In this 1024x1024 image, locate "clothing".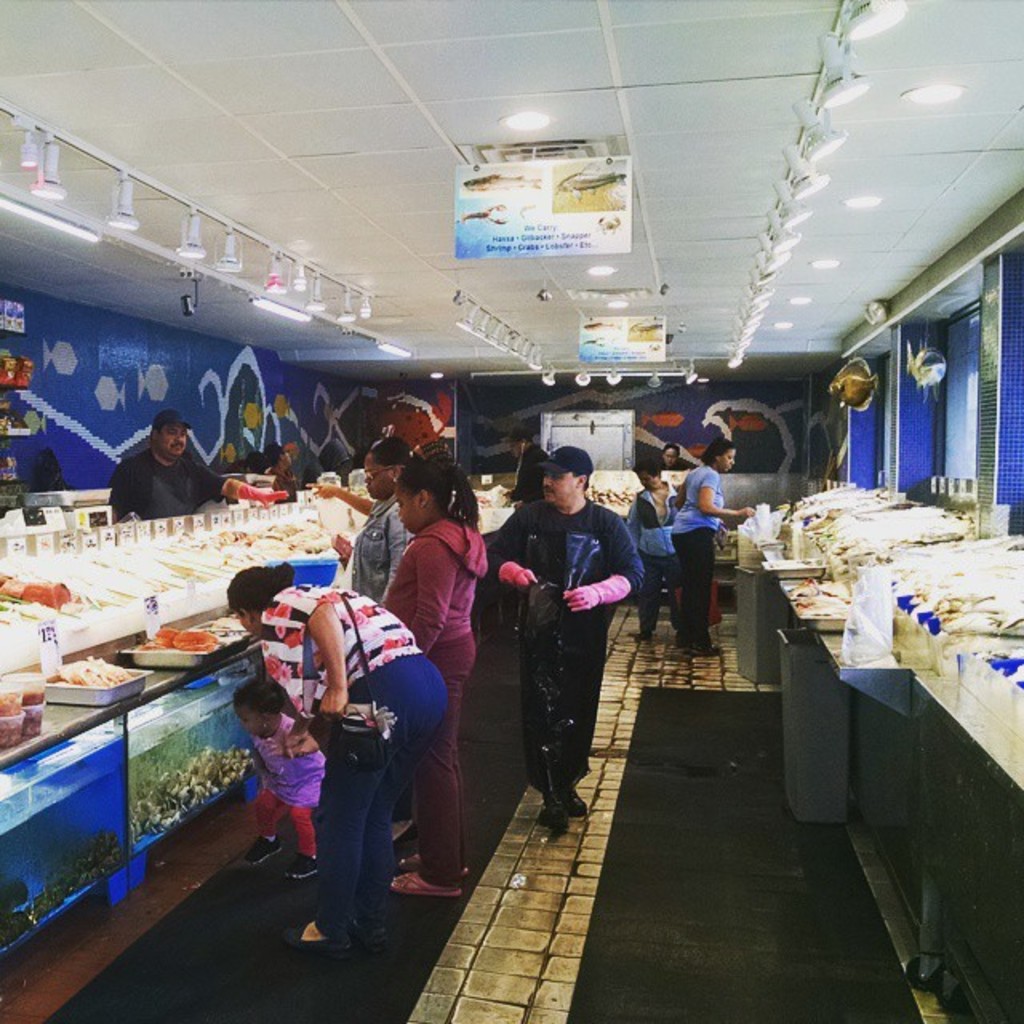
Bounding box: 250,712,330,862.
